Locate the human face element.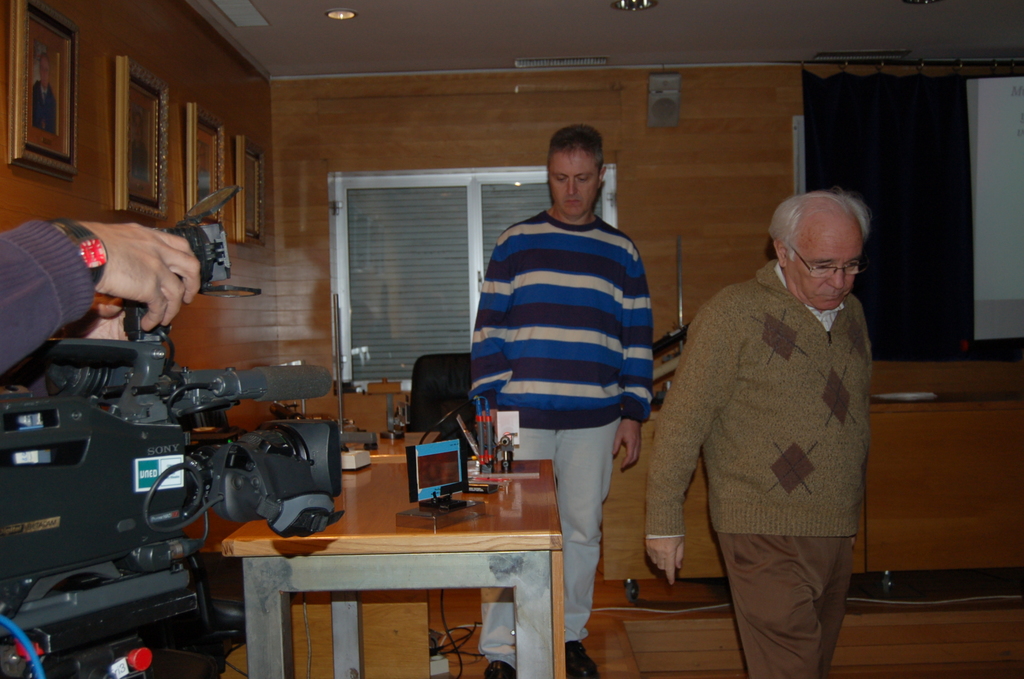
Element bbox: (549, 149, 595, 218).
